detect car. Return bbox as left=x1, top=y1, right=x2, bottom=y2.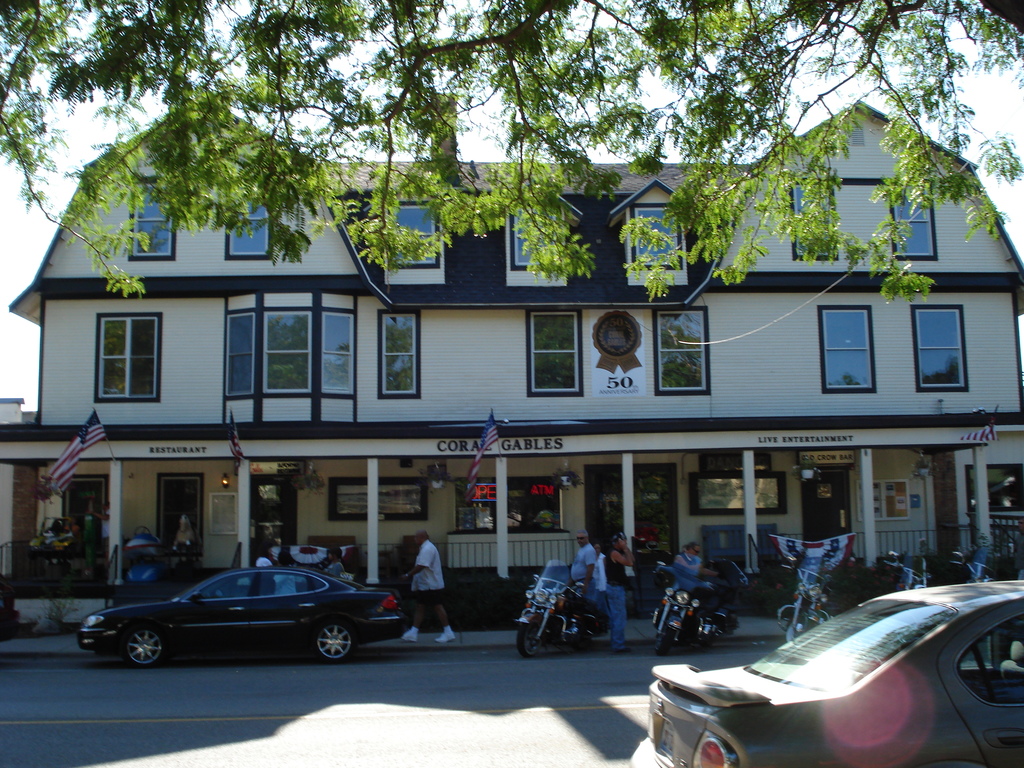
left=625, top=580, right=1023, bottom=767.
